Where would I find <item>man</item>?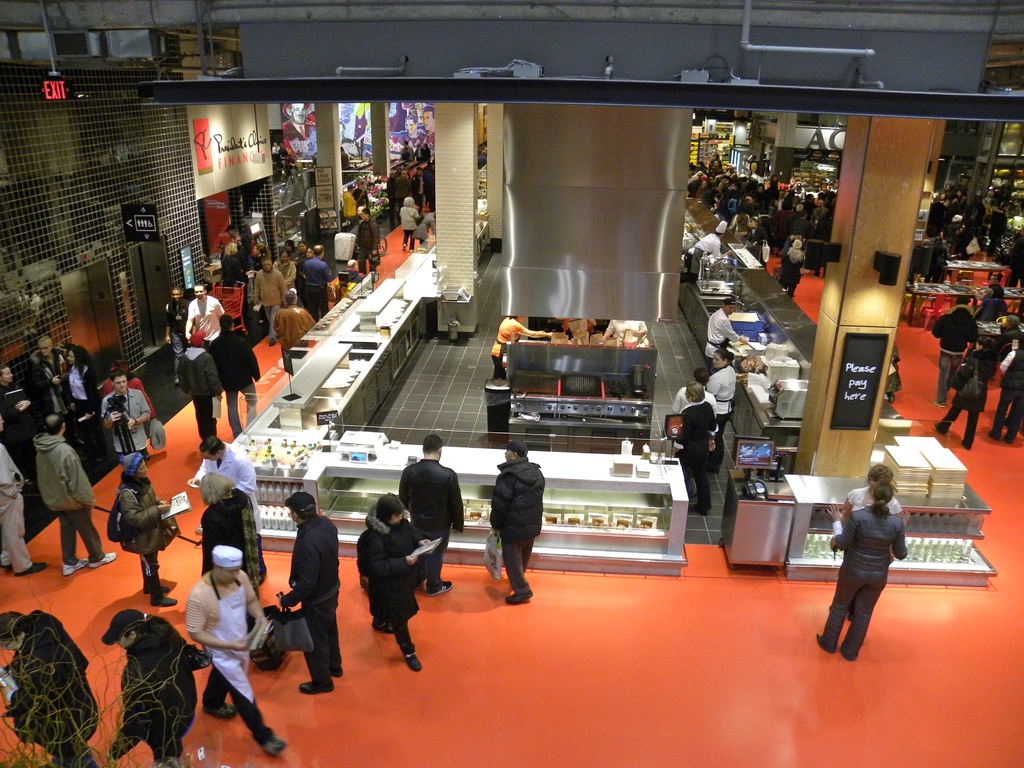
At (929, 289, 973, 410).
